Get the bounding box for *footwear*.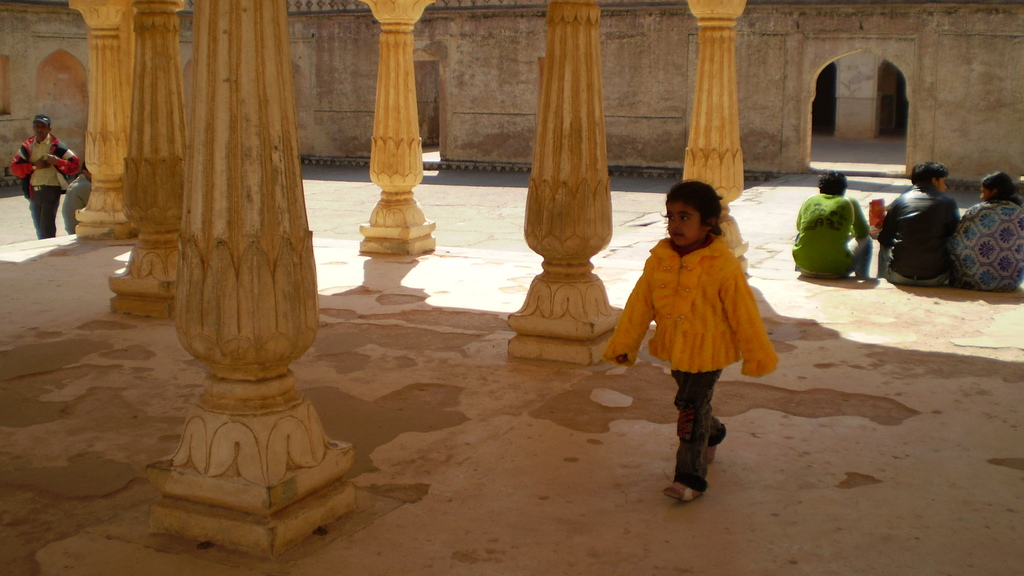
select_region(664, 484, 700, 501).
